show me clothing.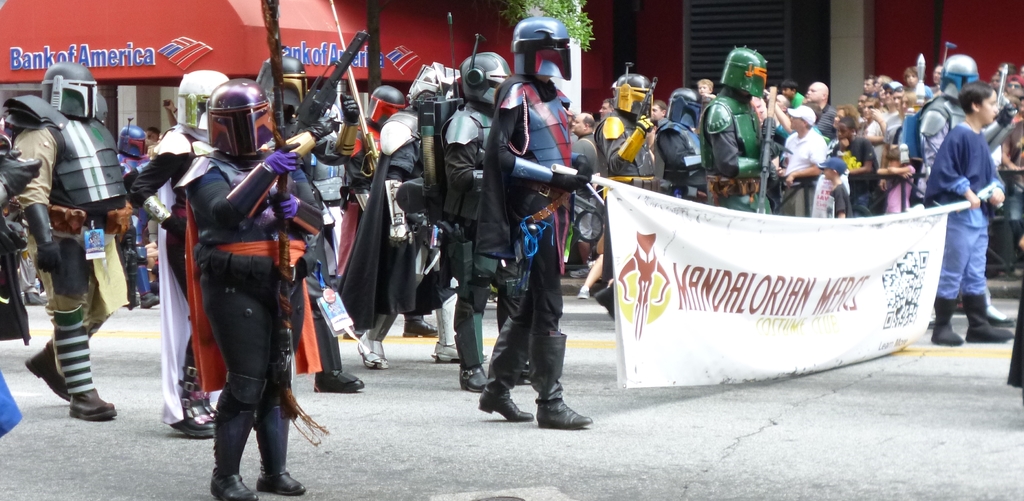
clothing is here: detection(164, 115, 323, 470).
